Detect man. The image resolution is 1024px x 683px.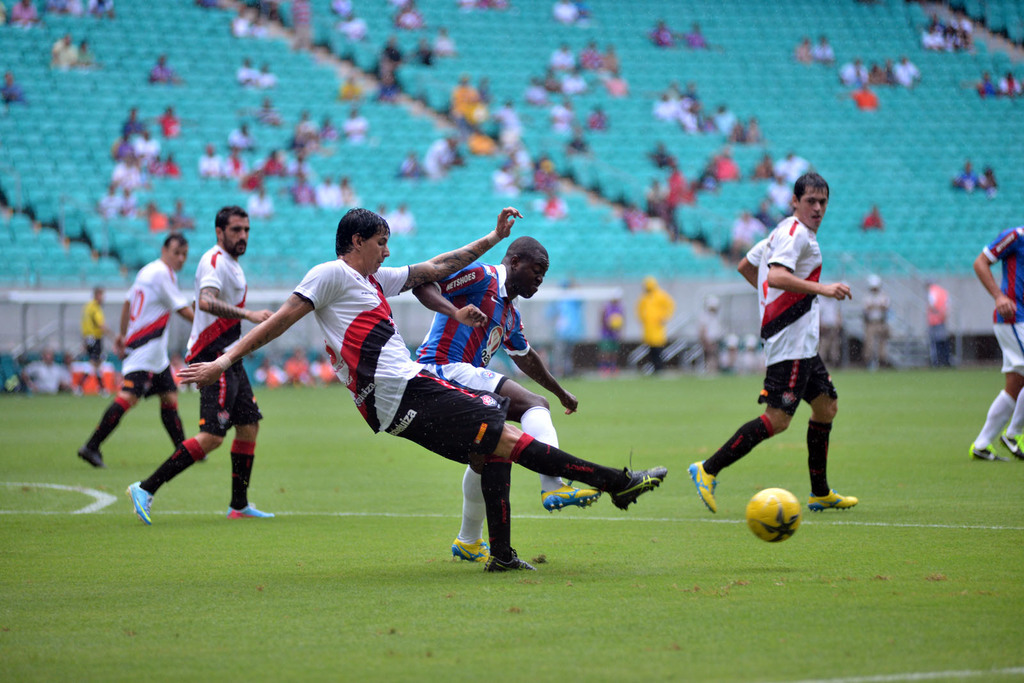
Rect(127, 204, 279, 527).
